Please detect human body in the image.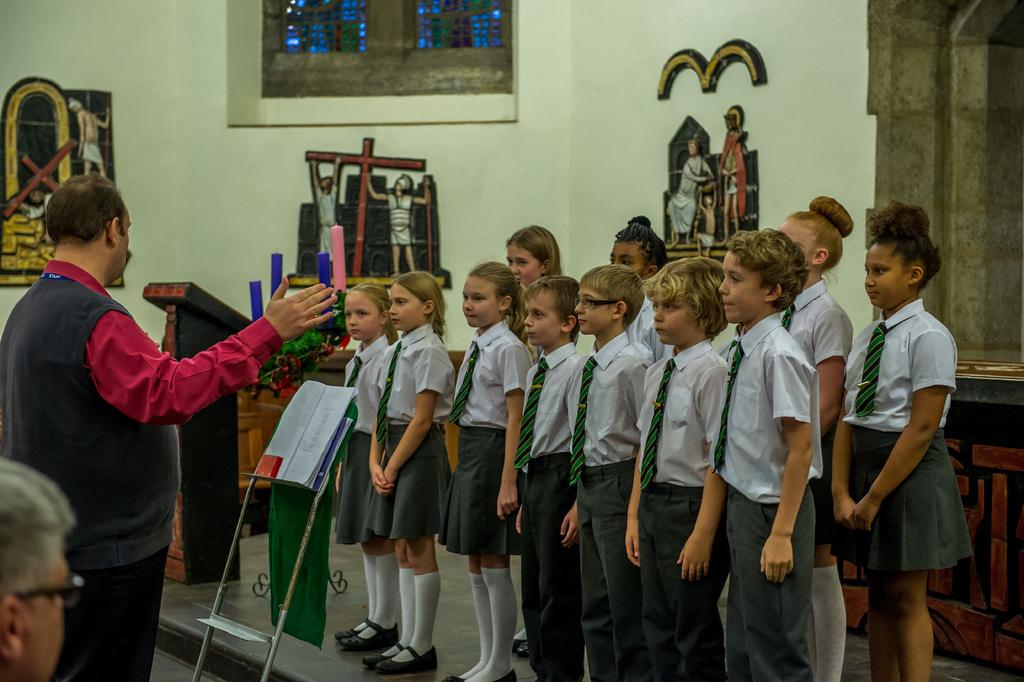
pyautogui.locateOnScreen(776, 204, 855, 681).
